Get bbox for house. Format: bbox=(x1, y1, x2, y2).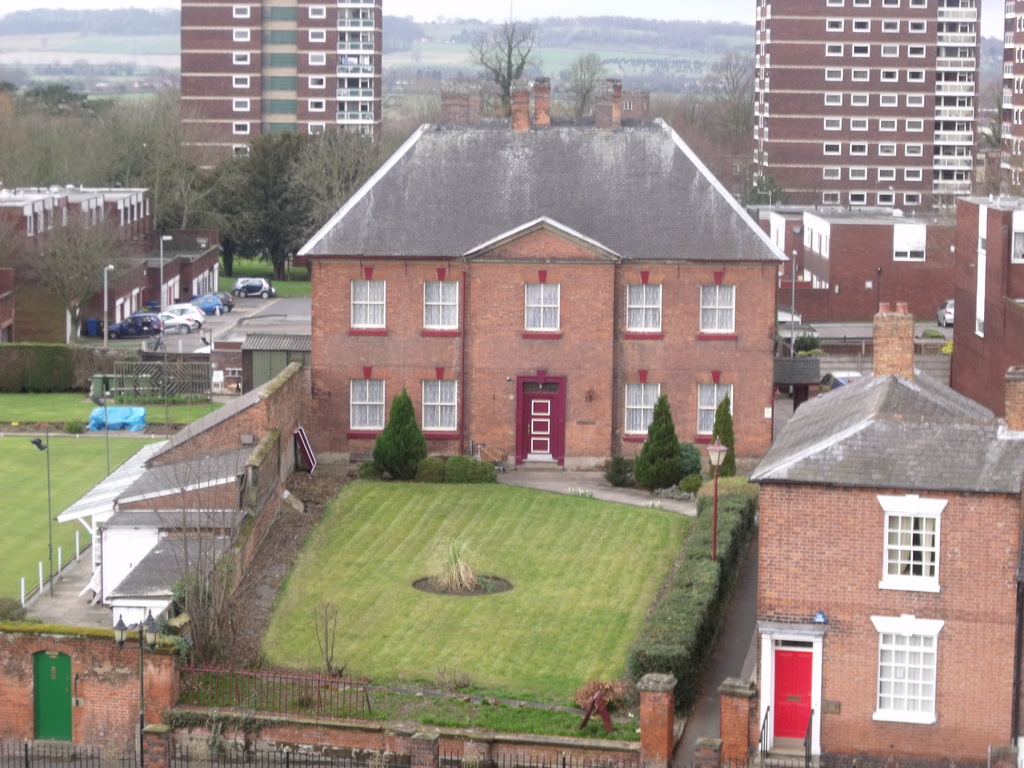
bbox=(985, 0, 1023, 205).
